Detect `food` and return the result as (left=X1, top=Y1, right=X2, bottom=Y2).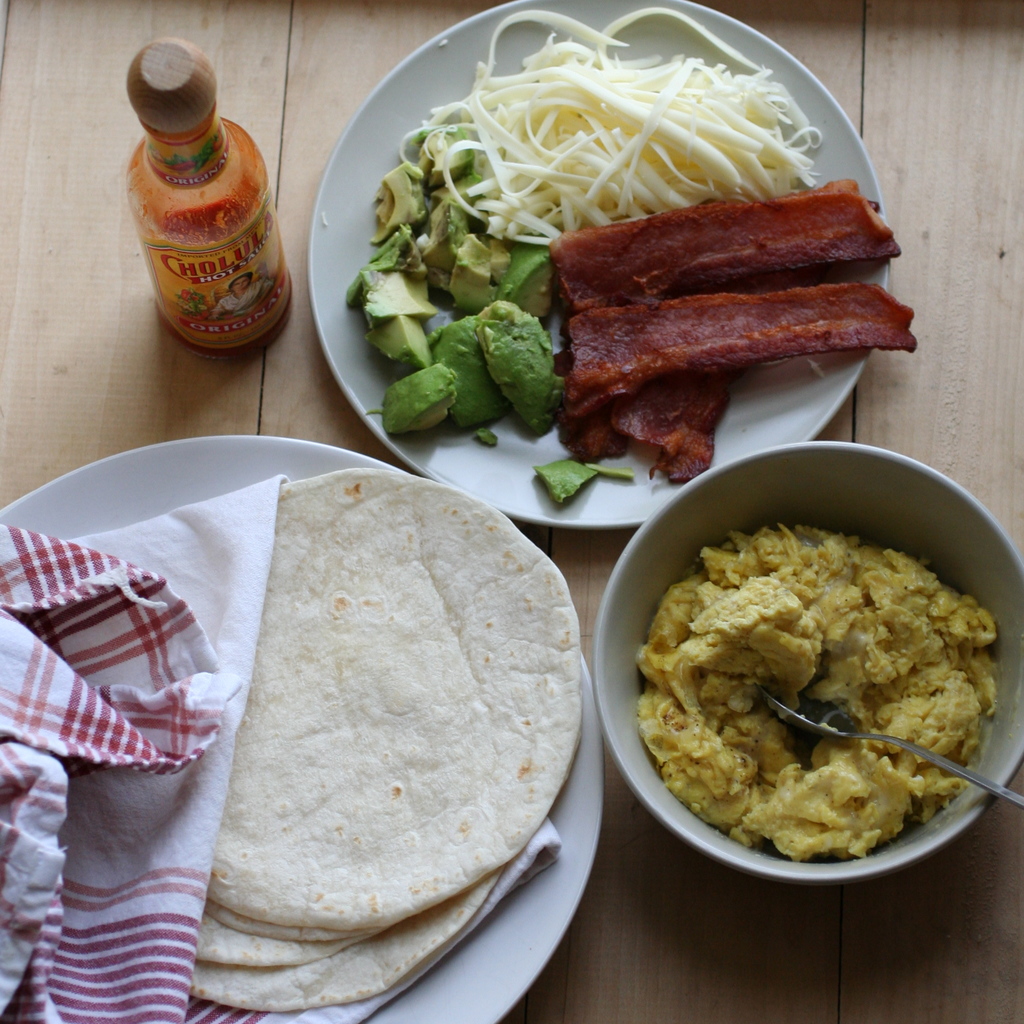
(left=634, top=522, right=998, bottom=858).
